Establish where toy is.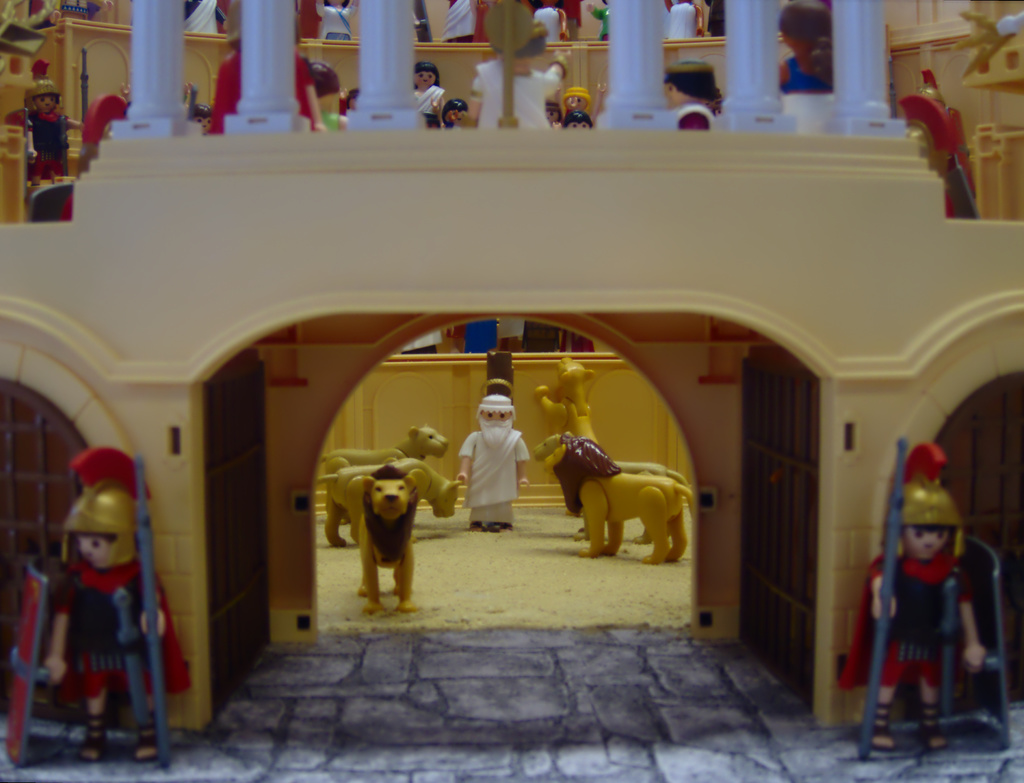
Established at locate(307, 454, 470, 549).
